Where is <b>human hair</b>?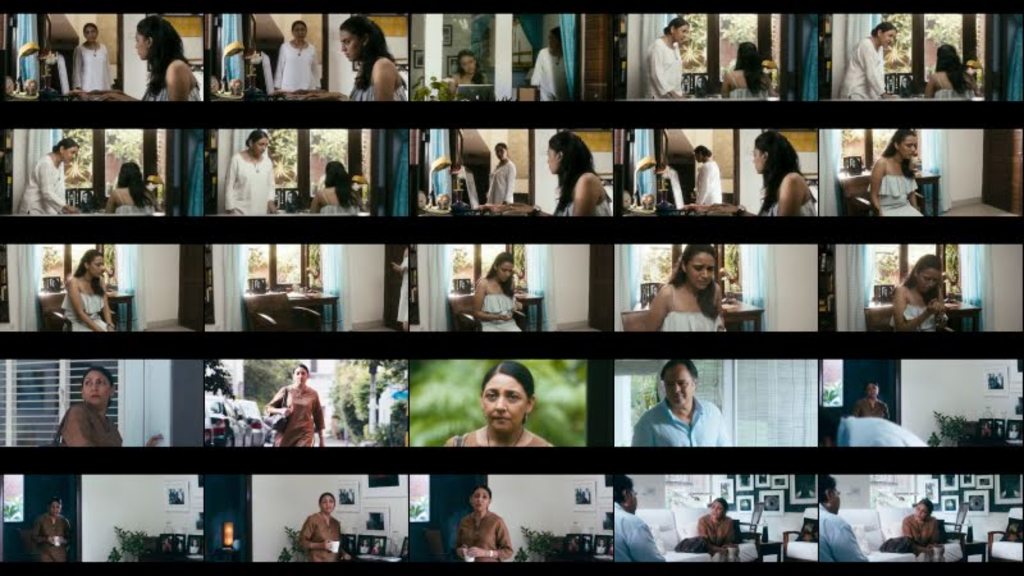
<region>493, 141, 509, 157</region>.
